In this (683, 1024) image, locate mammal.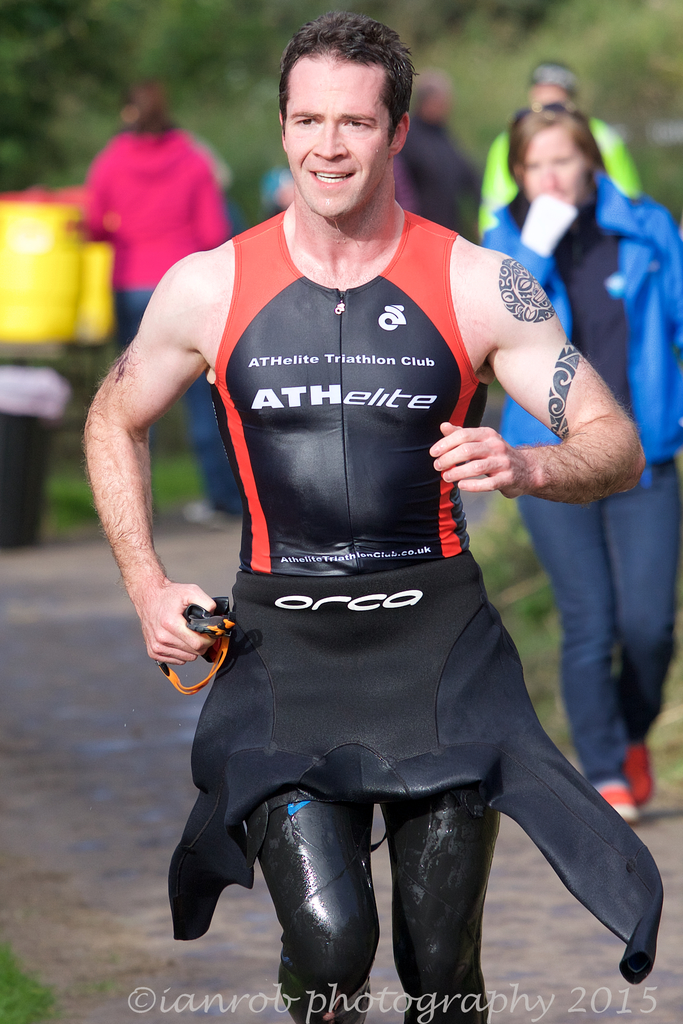
Bounding box: x1=71 y1=95 x2=251 y2=519.
